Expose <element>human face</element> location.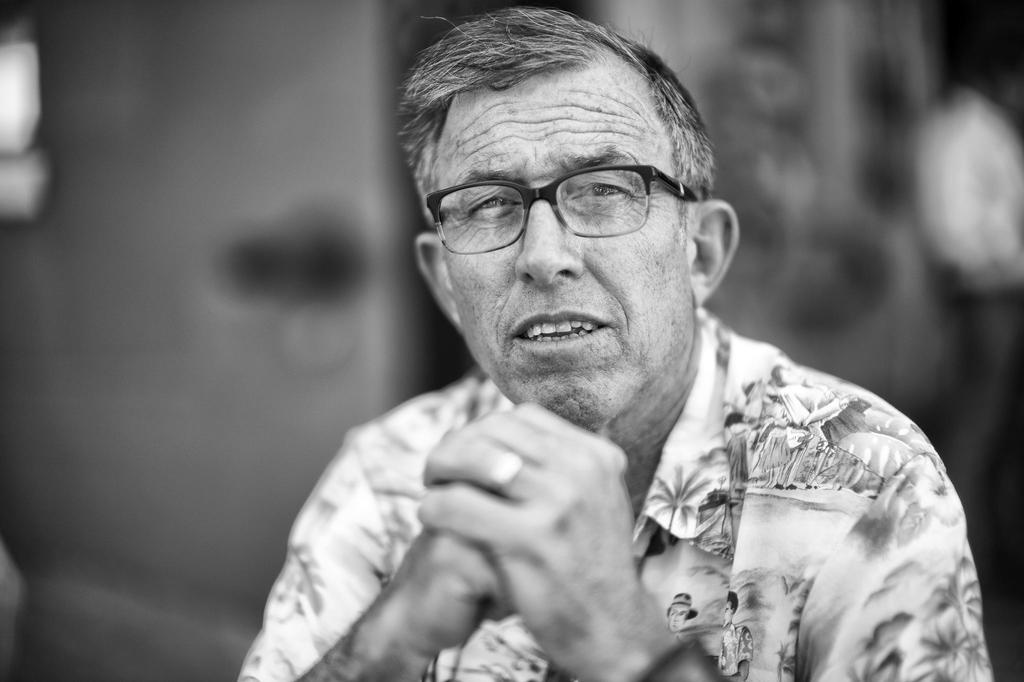
Exposed at <region>440, 67, 685, 414</region>.
